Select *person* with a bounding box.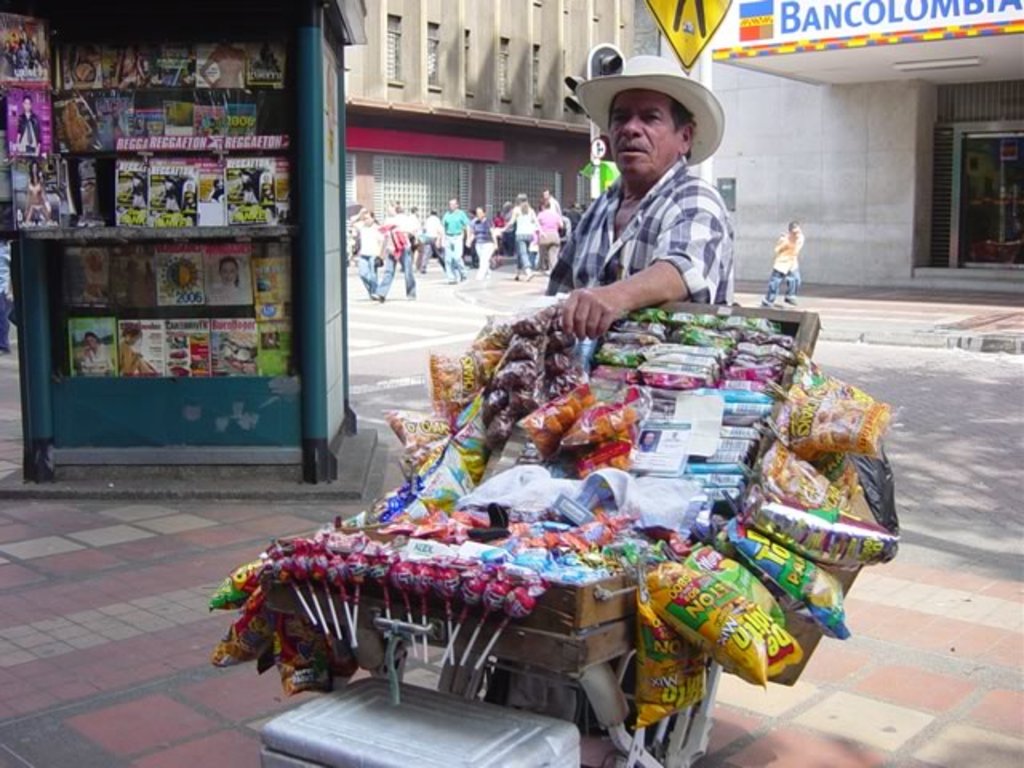
(x1=755, y1=222, x2=803, y2=304).
